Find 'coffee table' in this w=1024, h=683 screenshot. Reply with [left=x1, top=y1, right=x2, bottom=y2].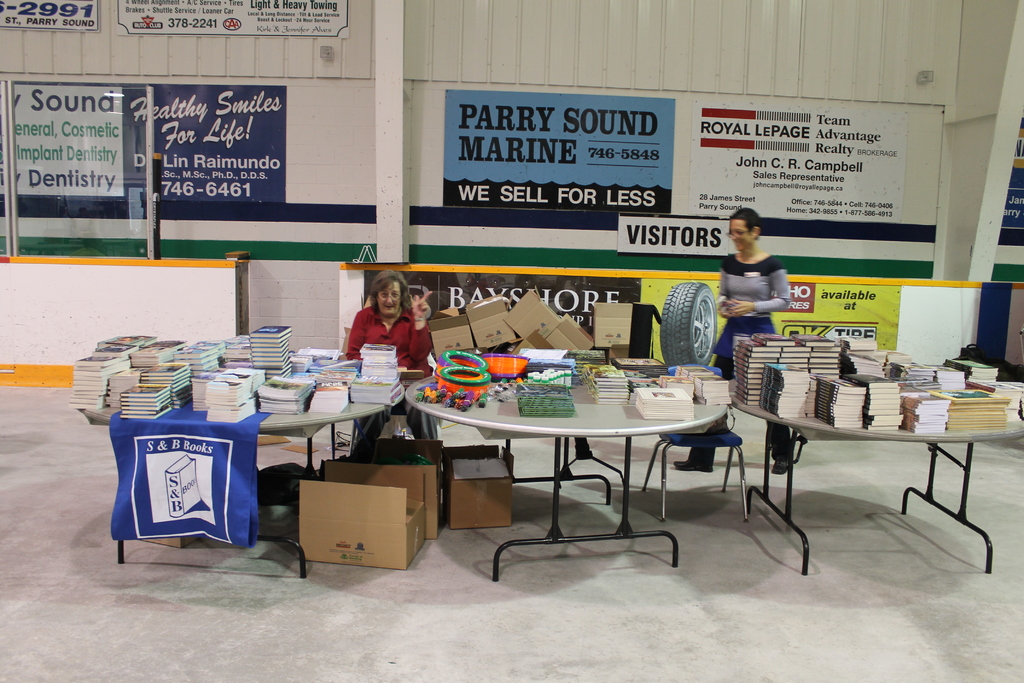
[left=726, top=353, right=1023, bottom=572].
